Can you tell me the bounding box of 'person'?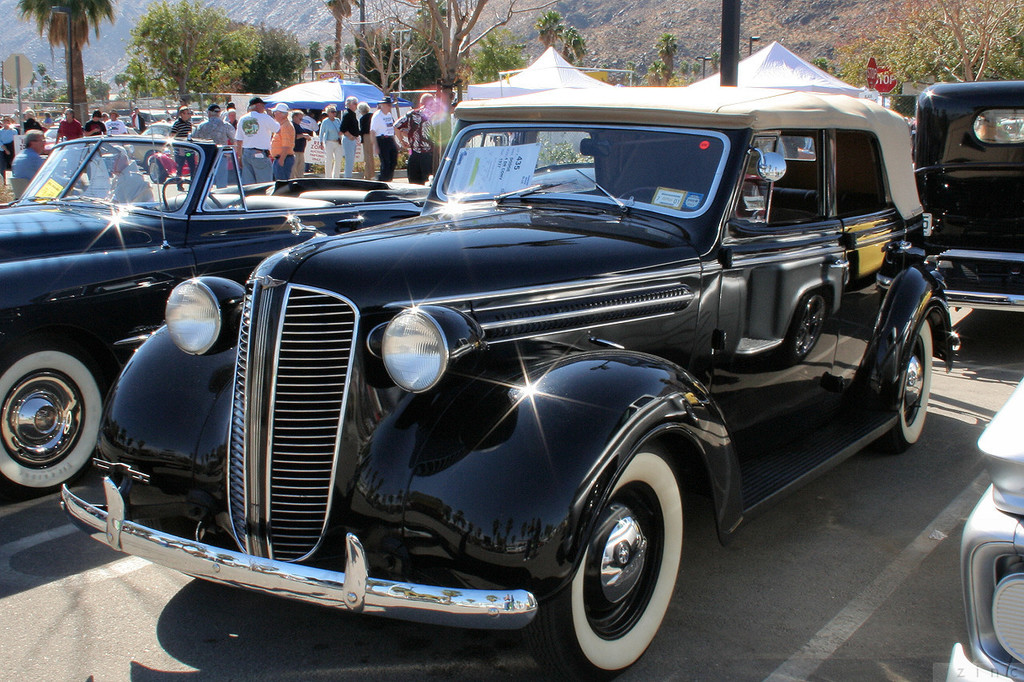
[191,97,231,183].
